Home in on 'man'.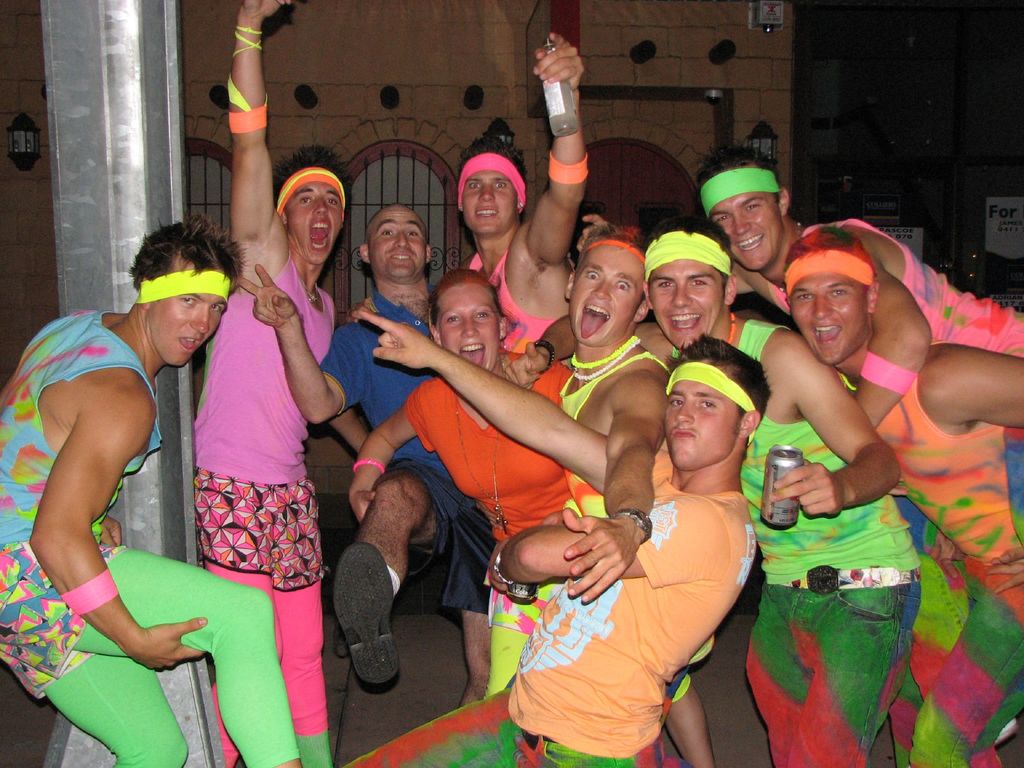
Homed in at [x1=644, y1=223, x2=925, y2=767].
